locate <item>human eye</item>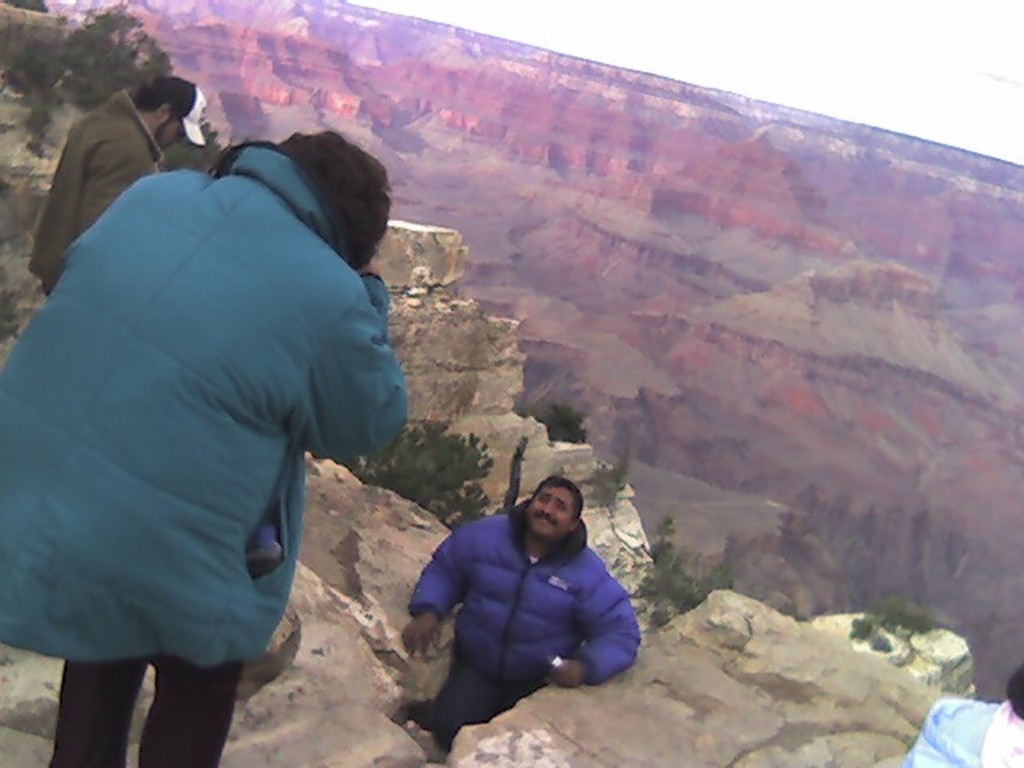
[538,491,550,504]
